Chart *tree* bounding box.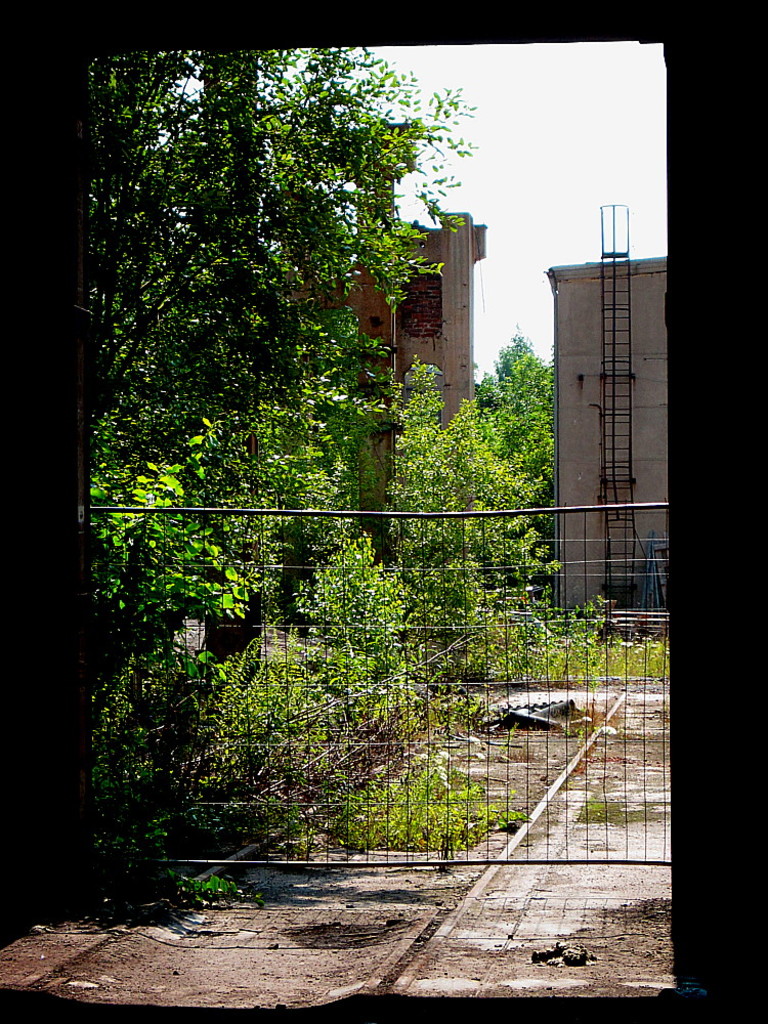
Charted: (x1=367, y1=359, x2=536, y2=652).
